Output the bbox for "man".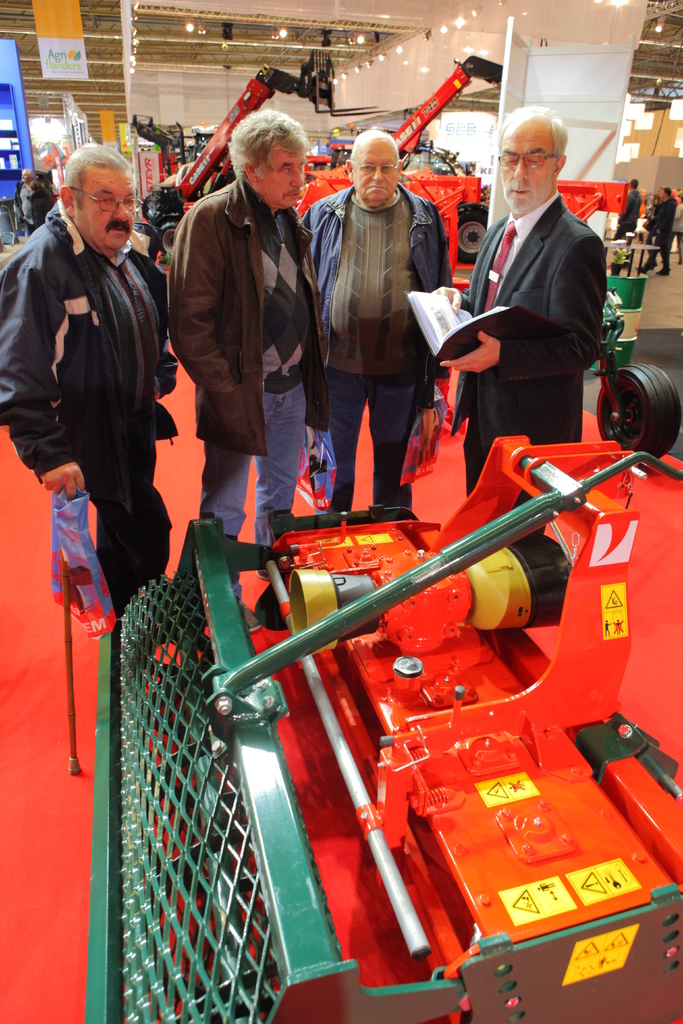
pyautogui.locateOnScreen(649, 188, 671, 284).
